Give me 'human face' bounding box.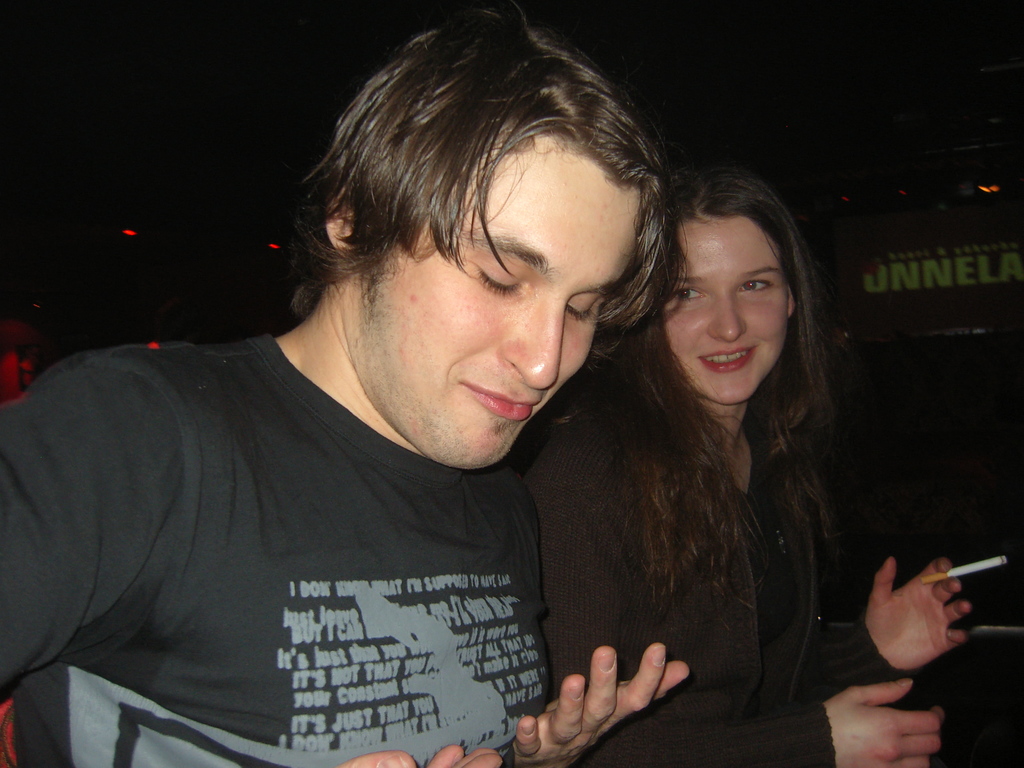
select_region(664, 233, 784, 406).
